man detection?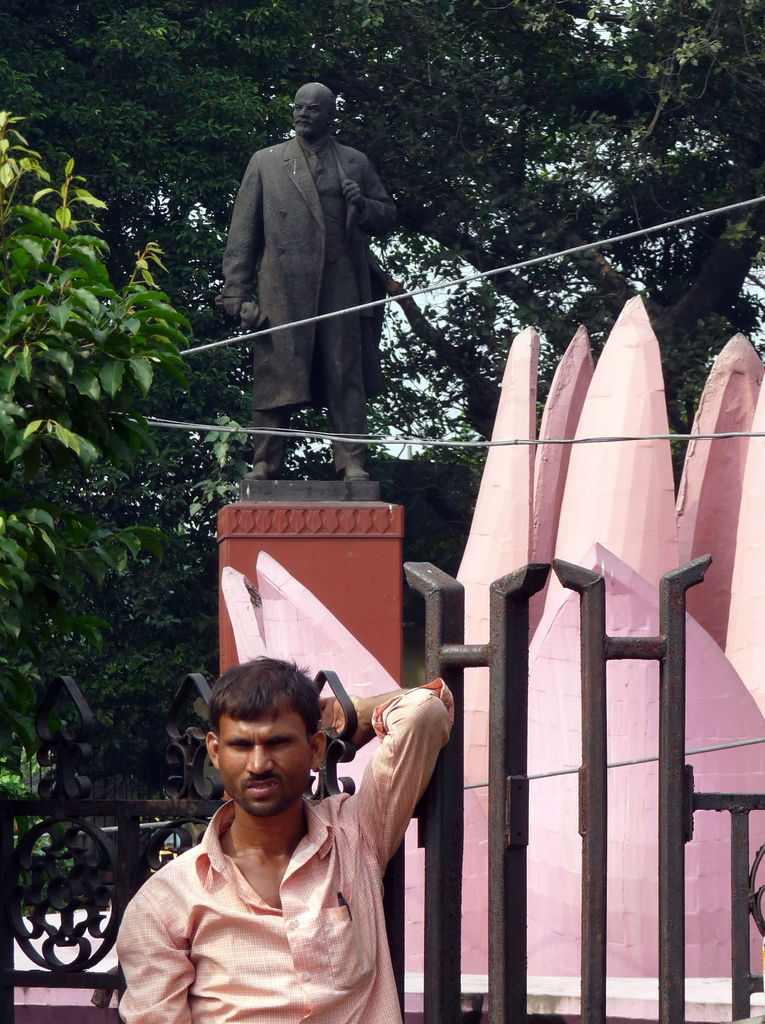
<region>107, 651, 444, 1023</region>
